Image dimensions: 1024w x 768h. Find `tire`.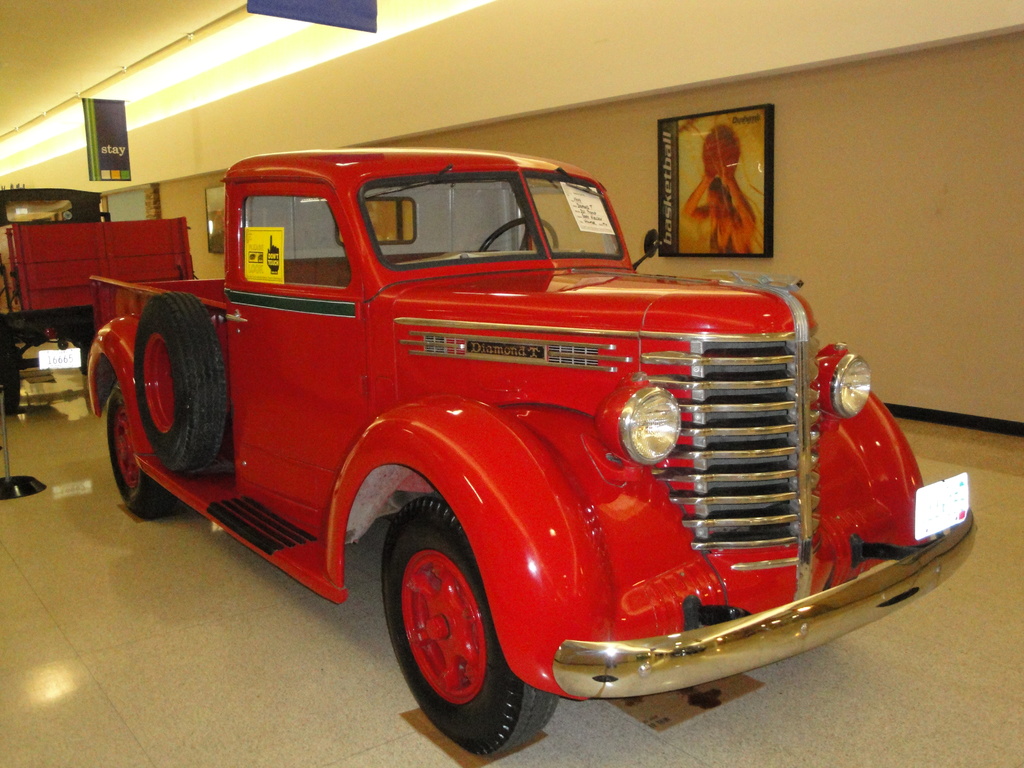
{"x1": 394, "y1": 509, "x2": 521, "y2": 760}.
